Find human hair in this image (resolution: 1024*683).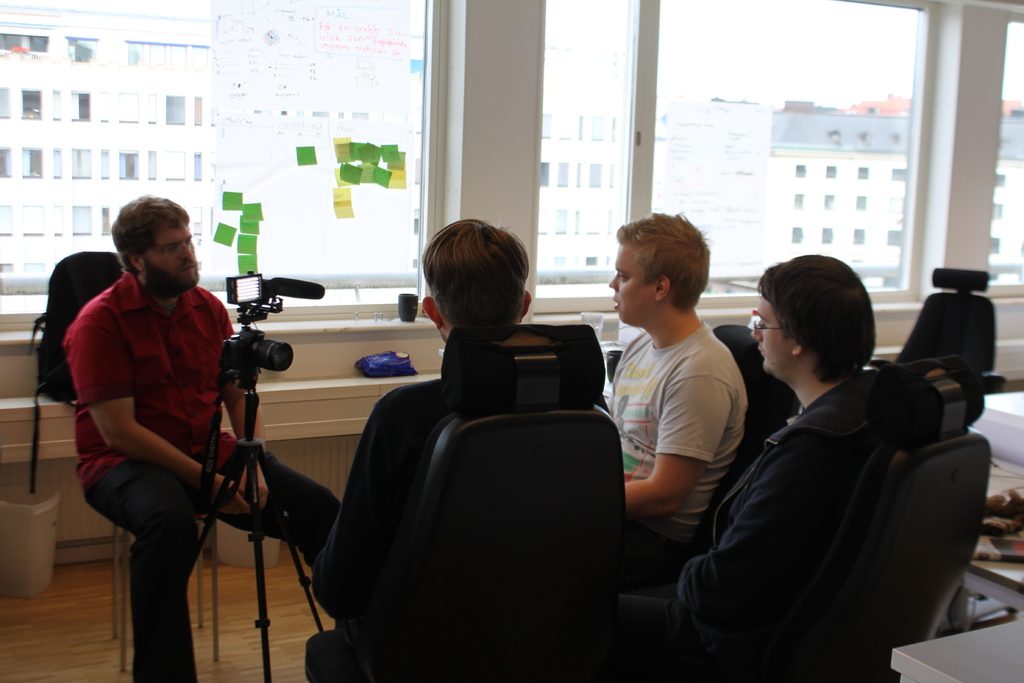
bbox(753, 256, 872, 384).
